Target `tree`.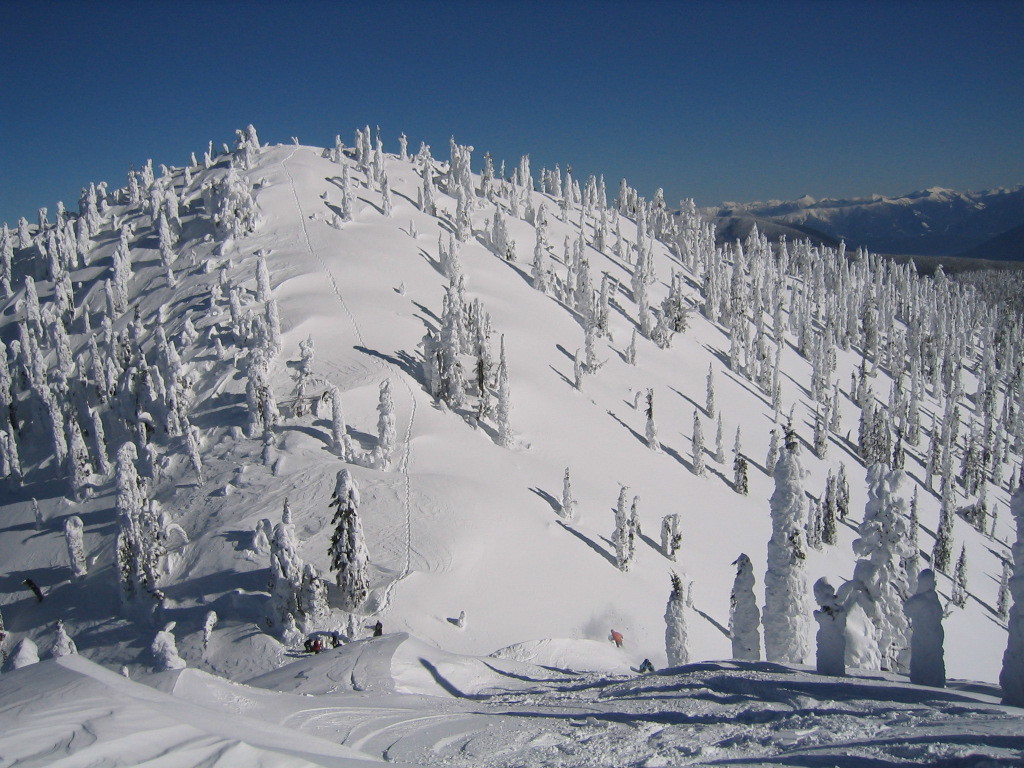
Target region: 49, 618, 78, 657.
